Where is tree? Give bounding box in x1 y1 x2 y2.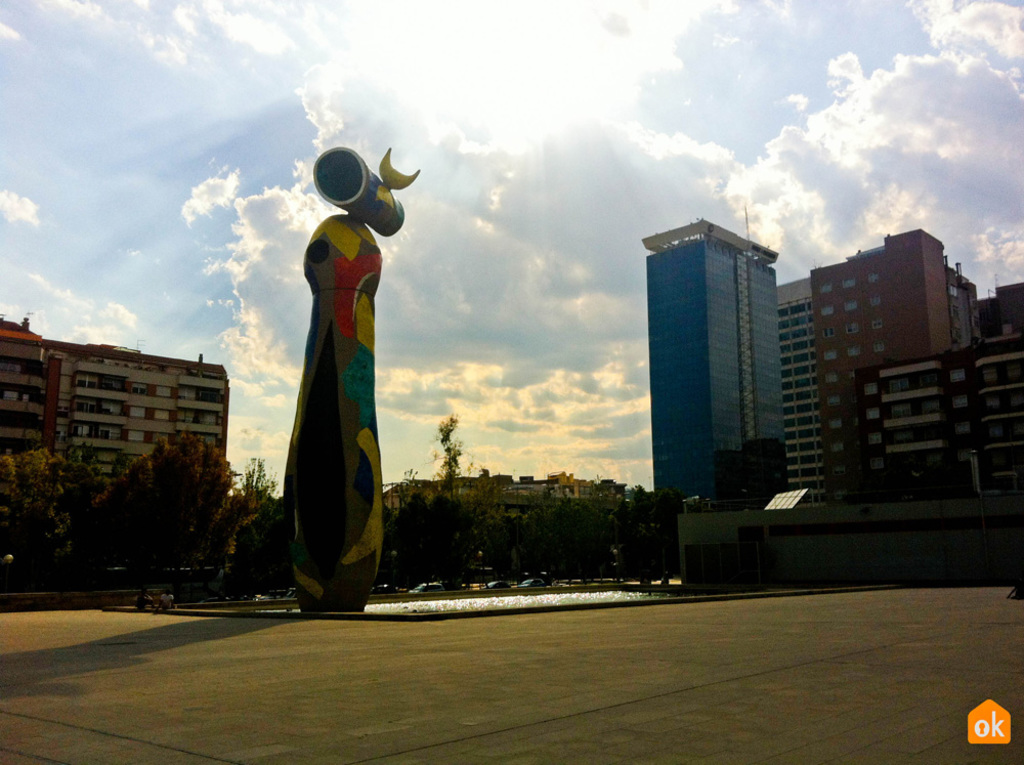
10 438 97 572.
